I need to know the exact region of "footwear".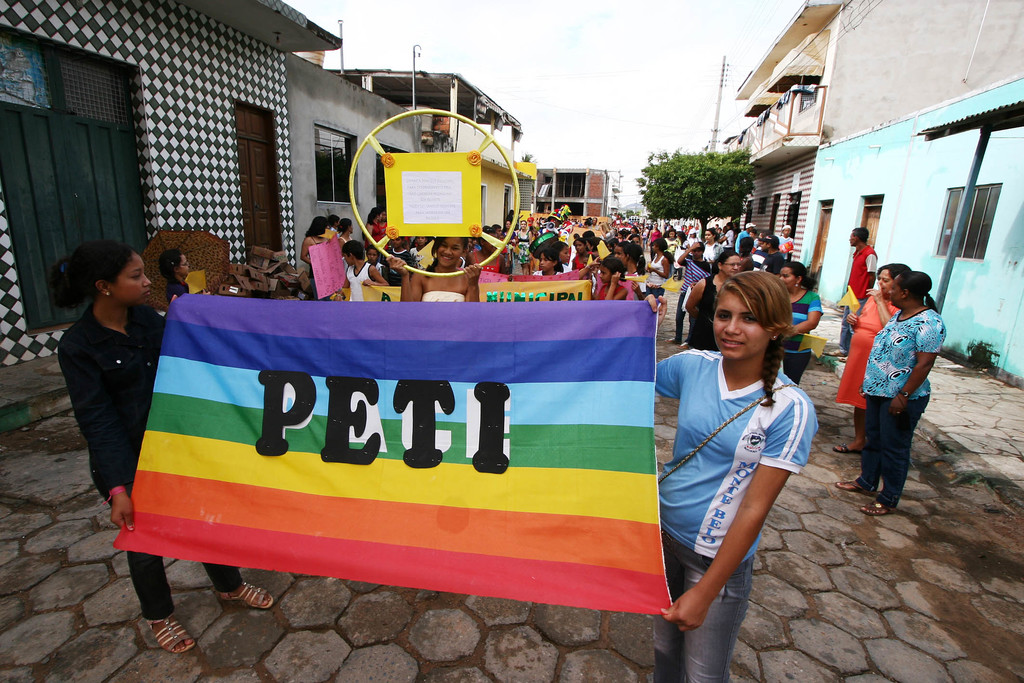
Region: 221:574:272:612.
